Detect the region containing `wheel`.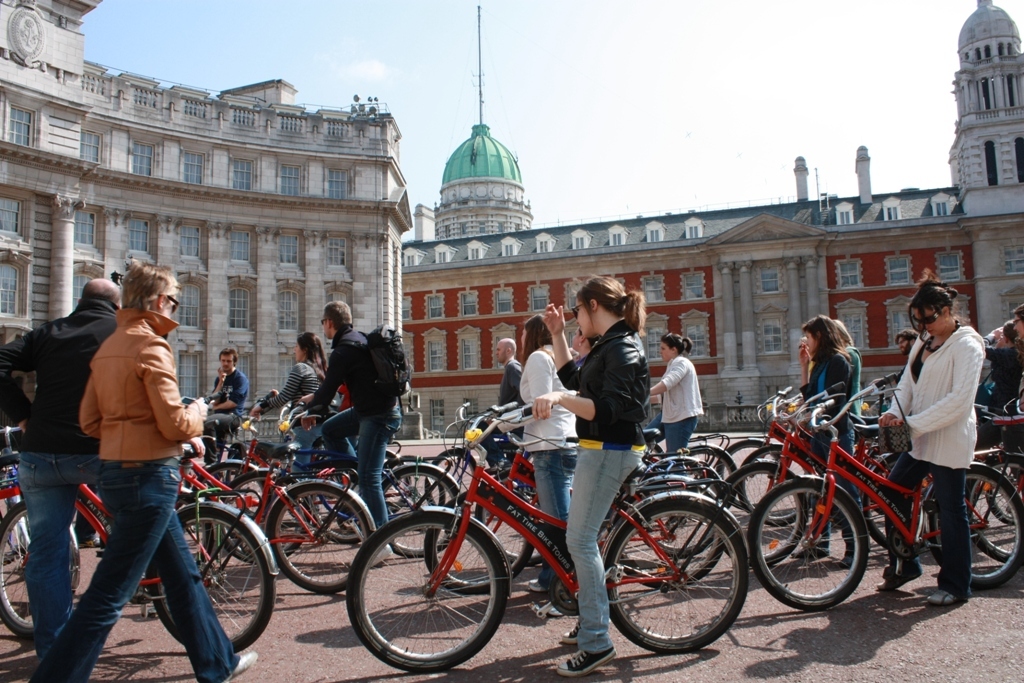
Rect(987, 457, 1023, 530).
